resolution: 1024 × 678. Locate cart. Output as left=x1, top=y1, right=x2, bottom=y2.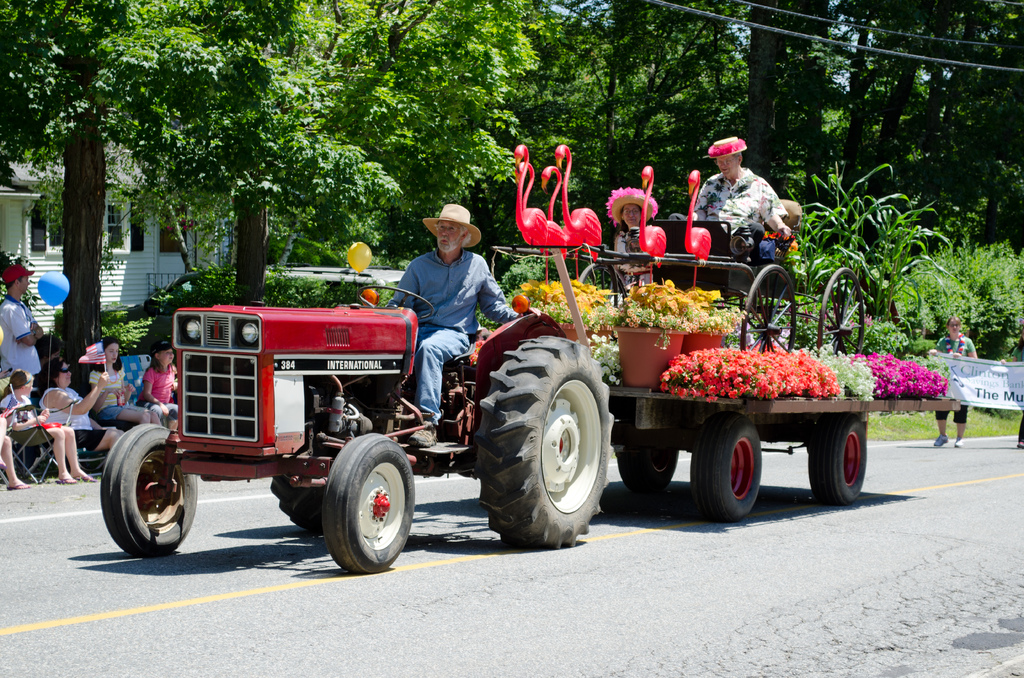
left=573, top=295, right=888, bottom=524.
